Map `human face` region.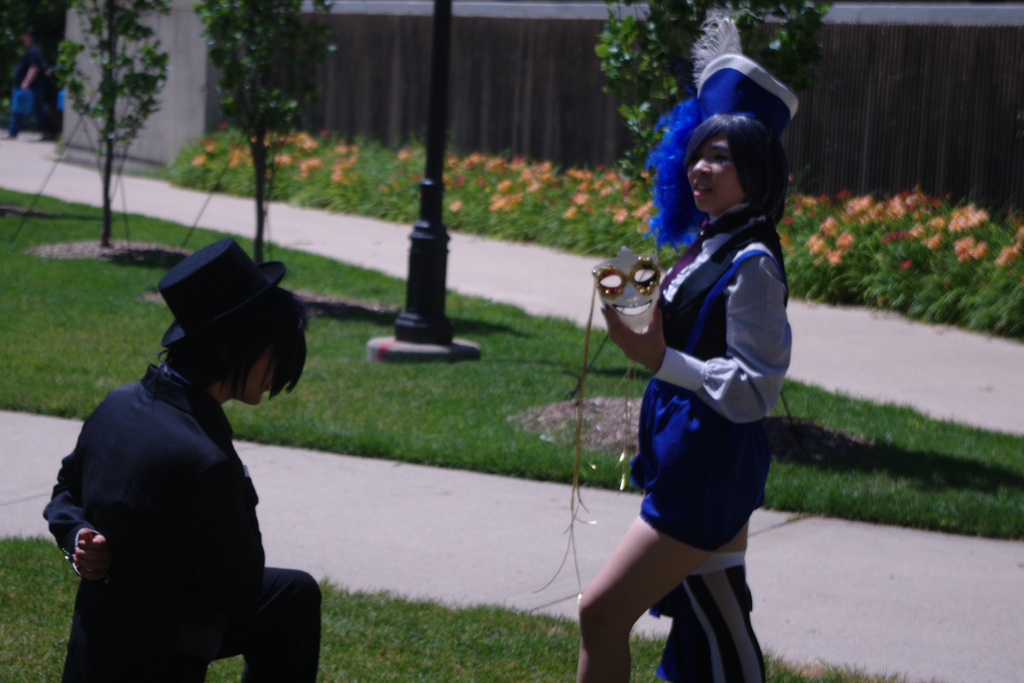
Mapped to [689, 139, 742, 213].
